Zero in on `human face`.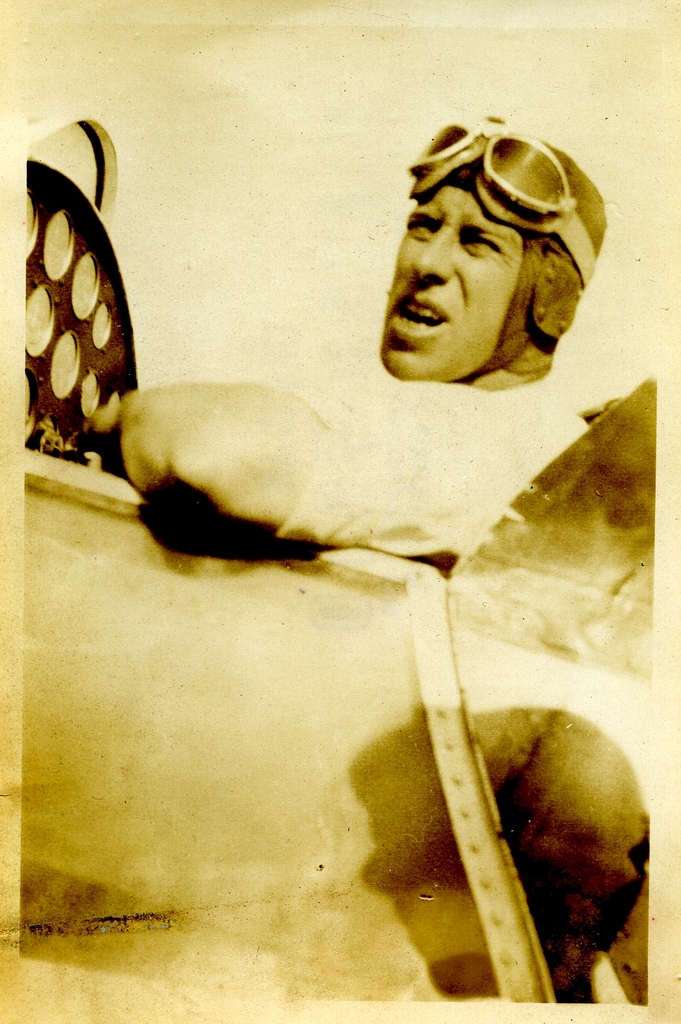
Zeroed in: Rect(383, 191, 520, 379).
